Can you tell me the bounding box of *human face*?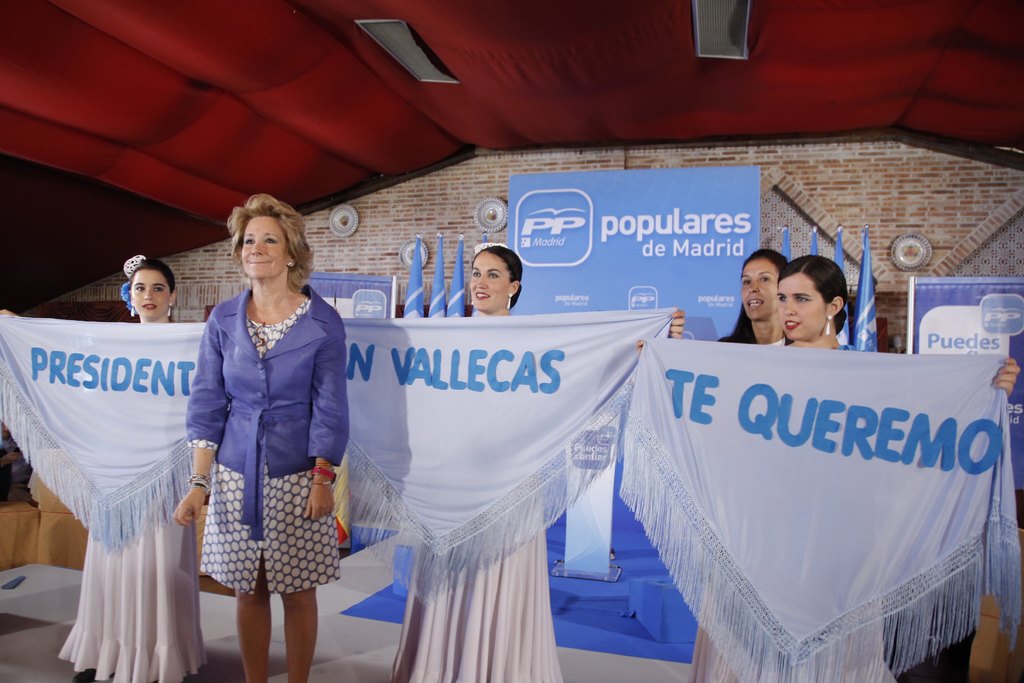
[776,276,824,341].
